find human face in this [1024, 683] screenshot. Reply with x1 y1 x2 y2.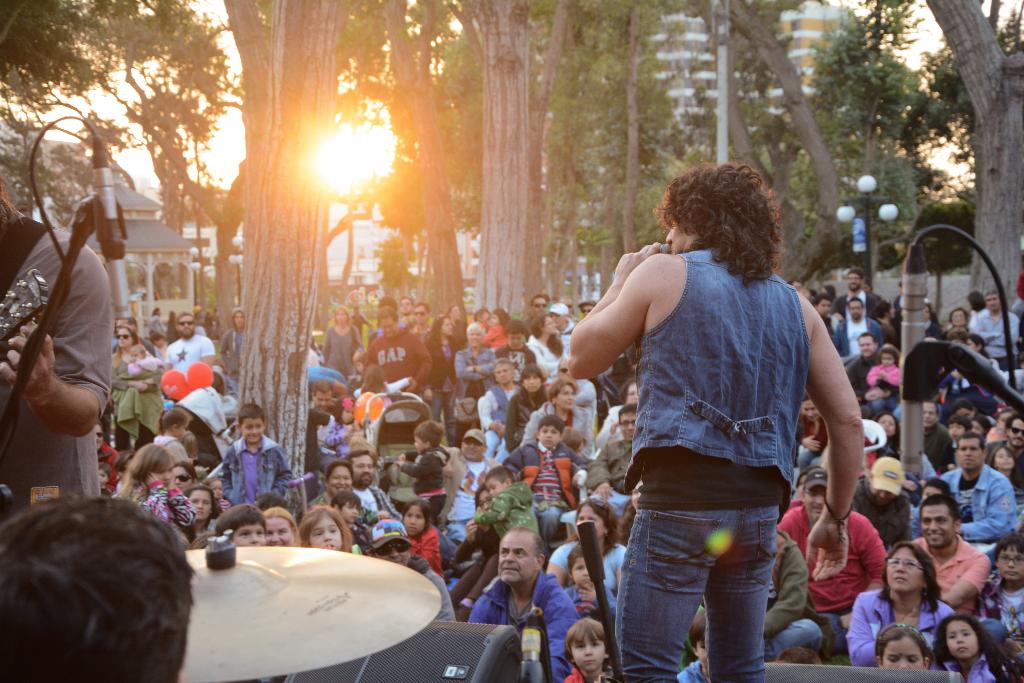
563 296 574 314.
